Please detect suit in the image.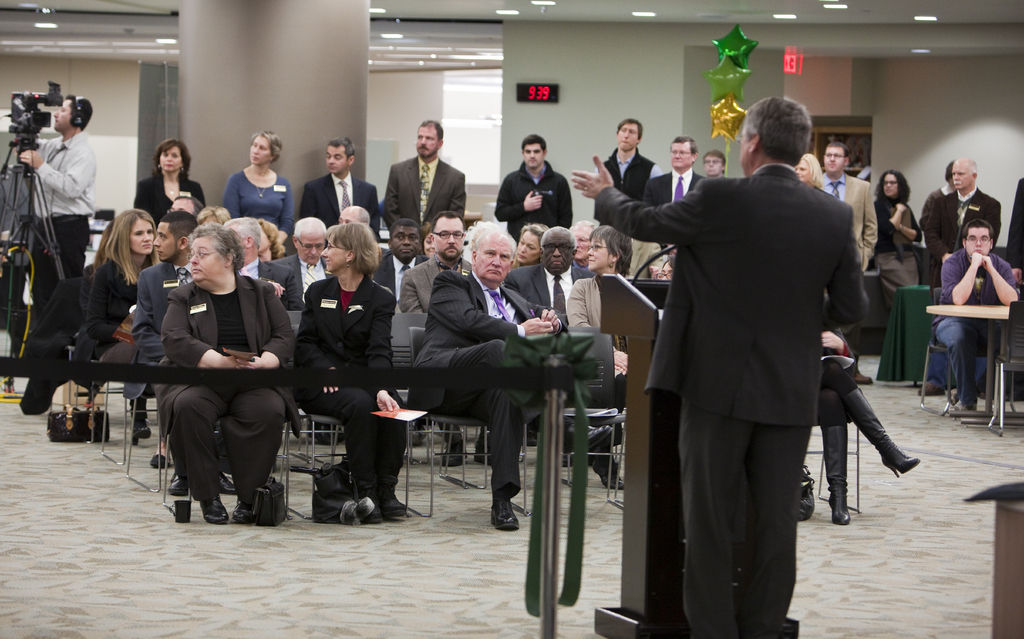
BBox(241, 257, 304, 309).
